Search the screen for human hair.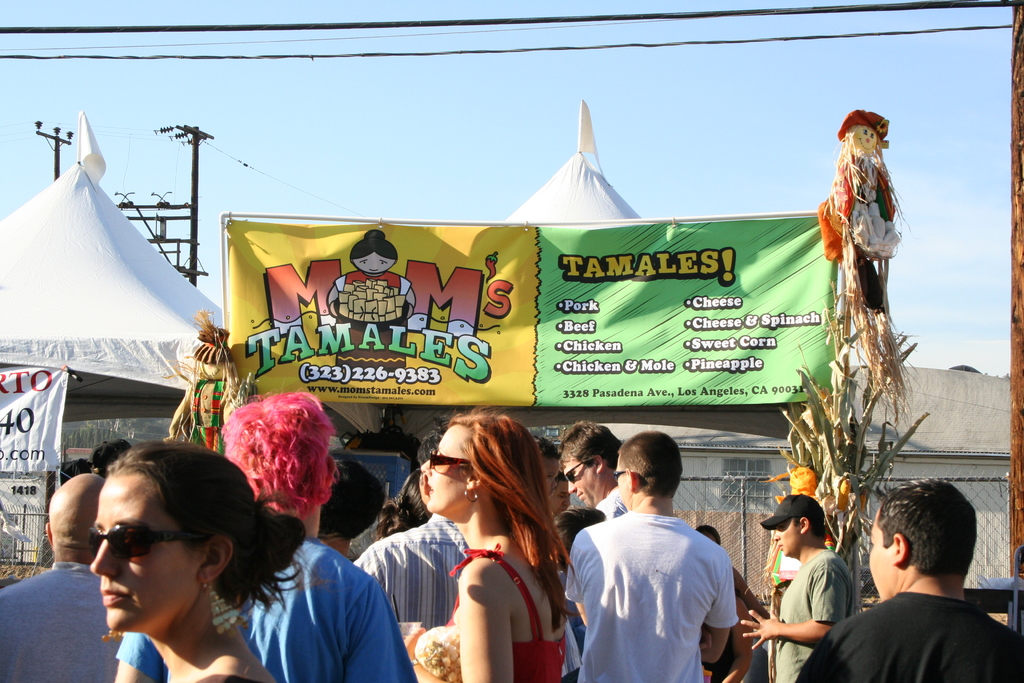
Found at crop(694, 525, 723, 546).
